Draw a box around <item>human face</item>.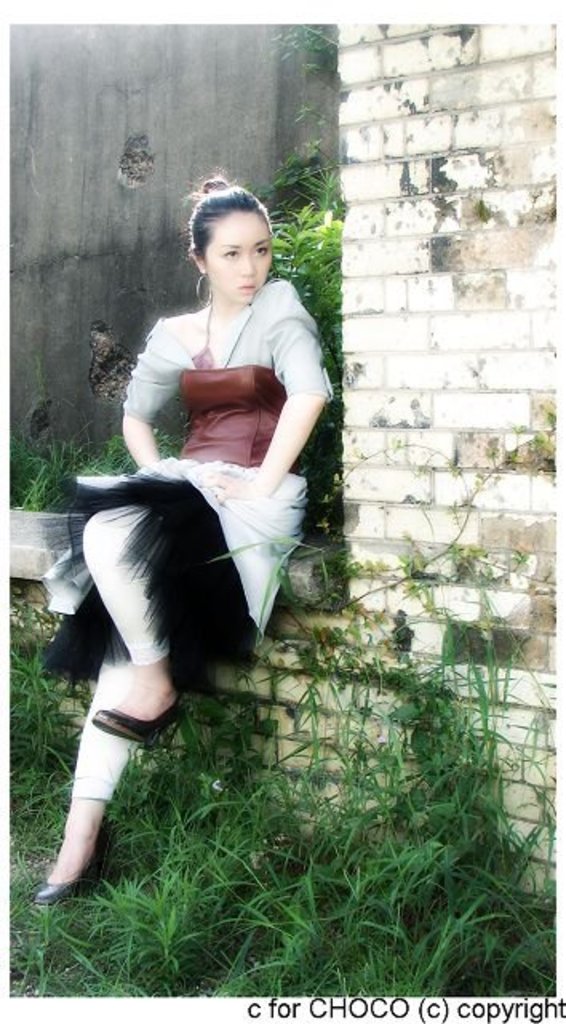
detection(179, 181, 277, 301).
